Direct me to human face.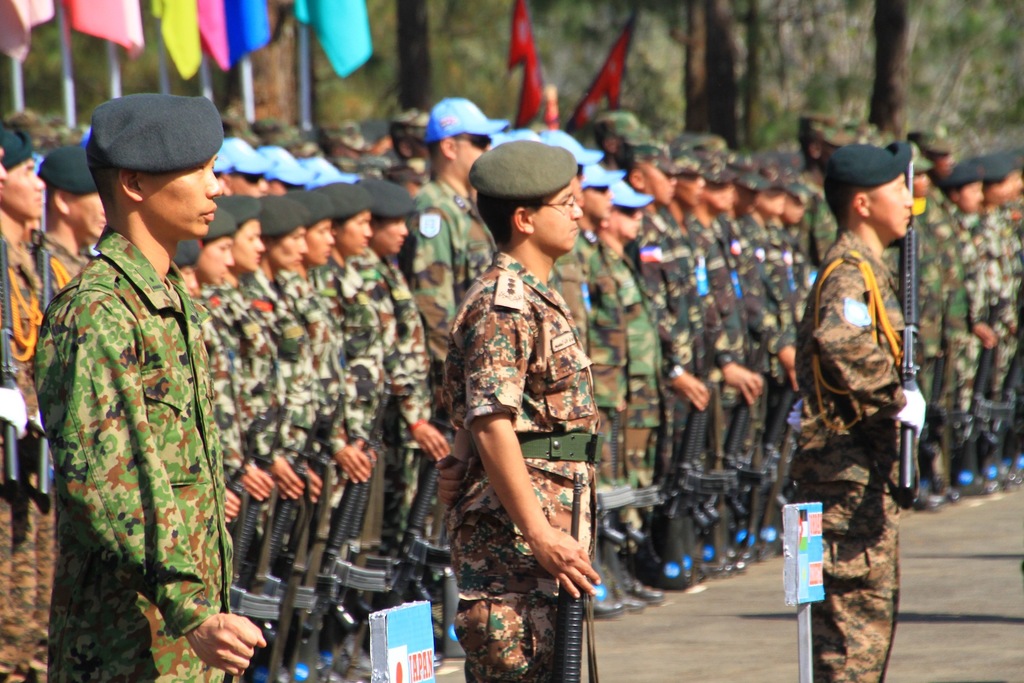
Direction: {"x1": 989, "y1": 178, "x2": 1010, "y2": 202}.
